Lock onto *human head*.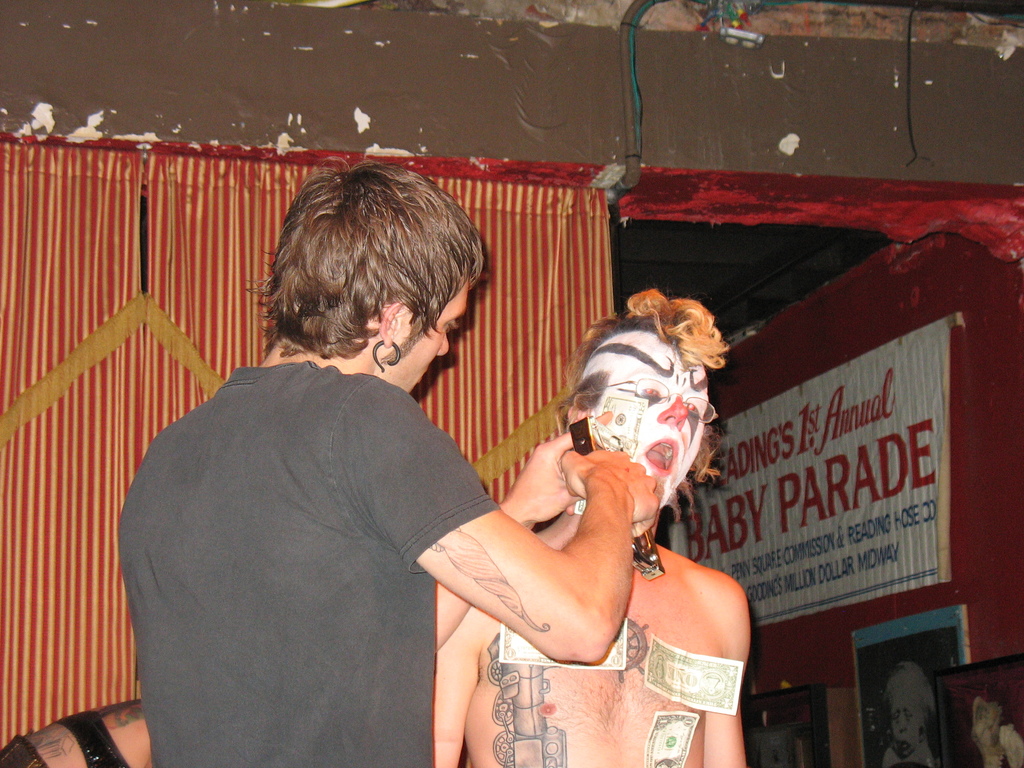
Locked: {"x1": 276, "y1": 161, "x2": 477, "y2": 397}.
